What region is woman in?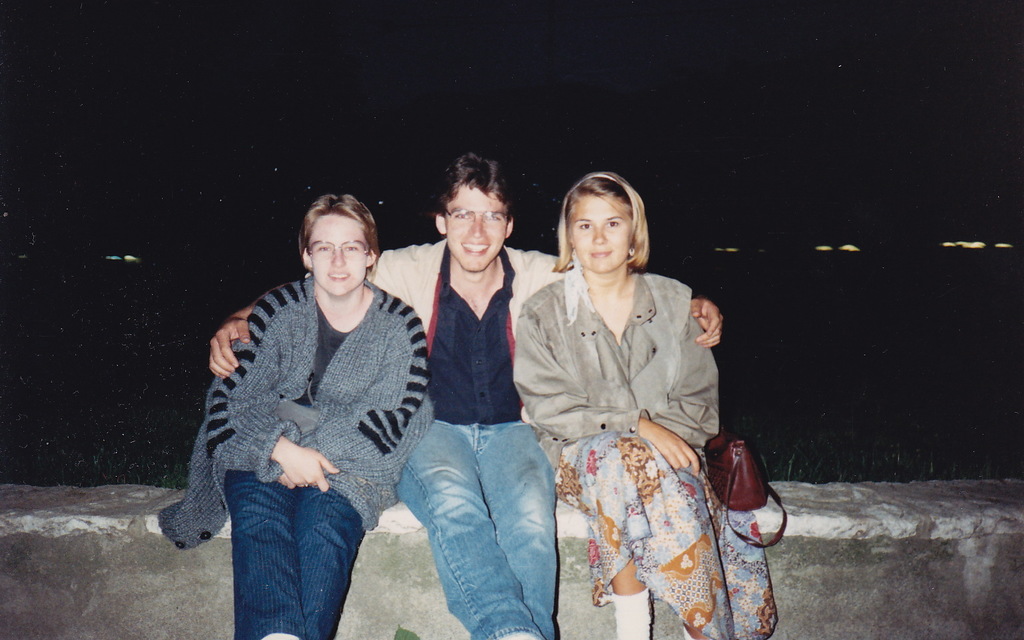
BBox(514, 161, 739, 635).
